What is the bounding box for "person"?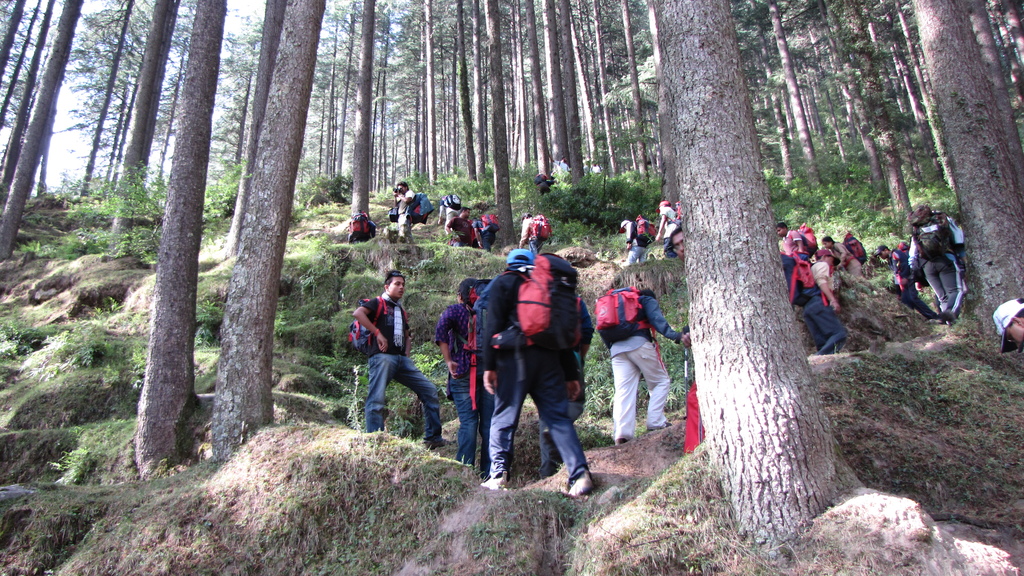
box=[435, 277, 495, 466].
